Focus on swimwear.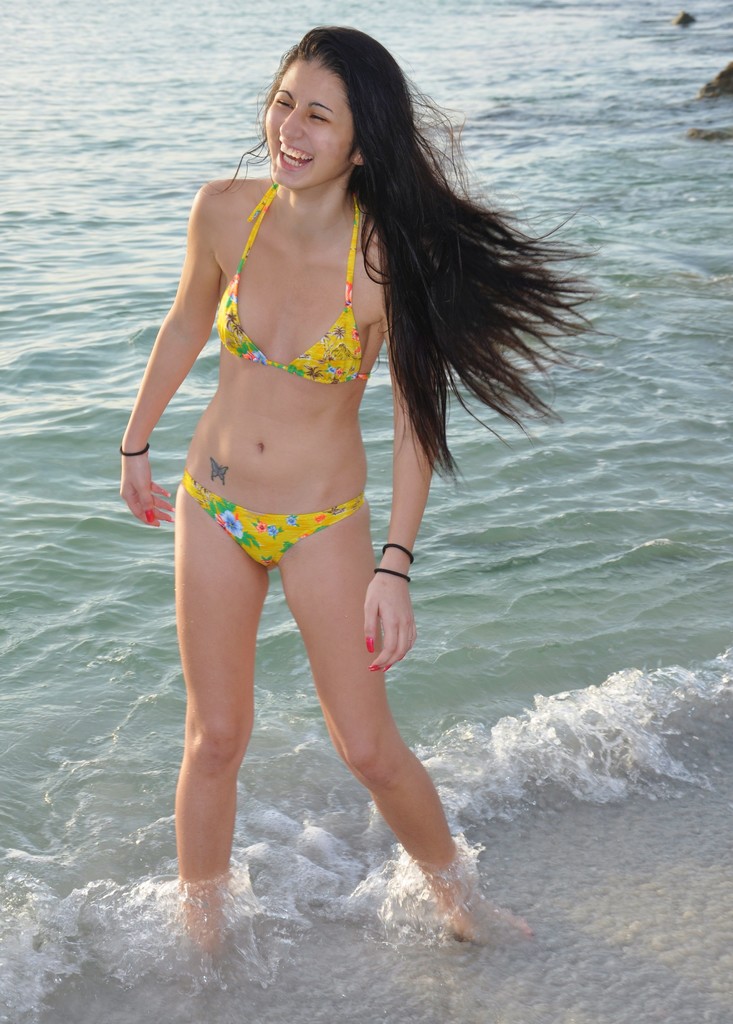
Focused at region(210, 175, 369, 376).
